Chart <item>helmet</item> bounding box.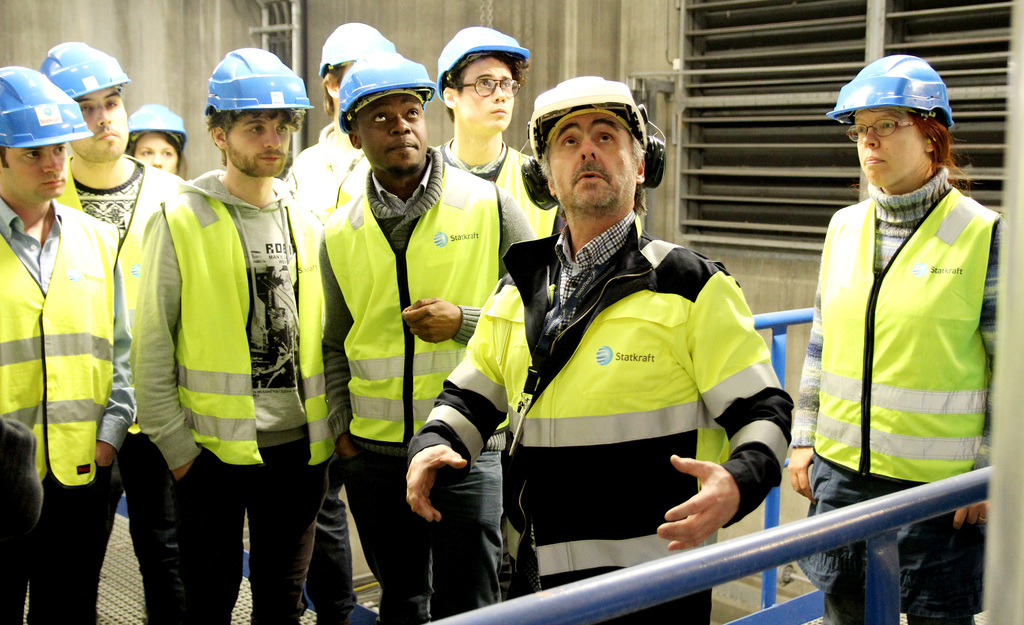
Charted: <box>324,16,398,84</box>.
